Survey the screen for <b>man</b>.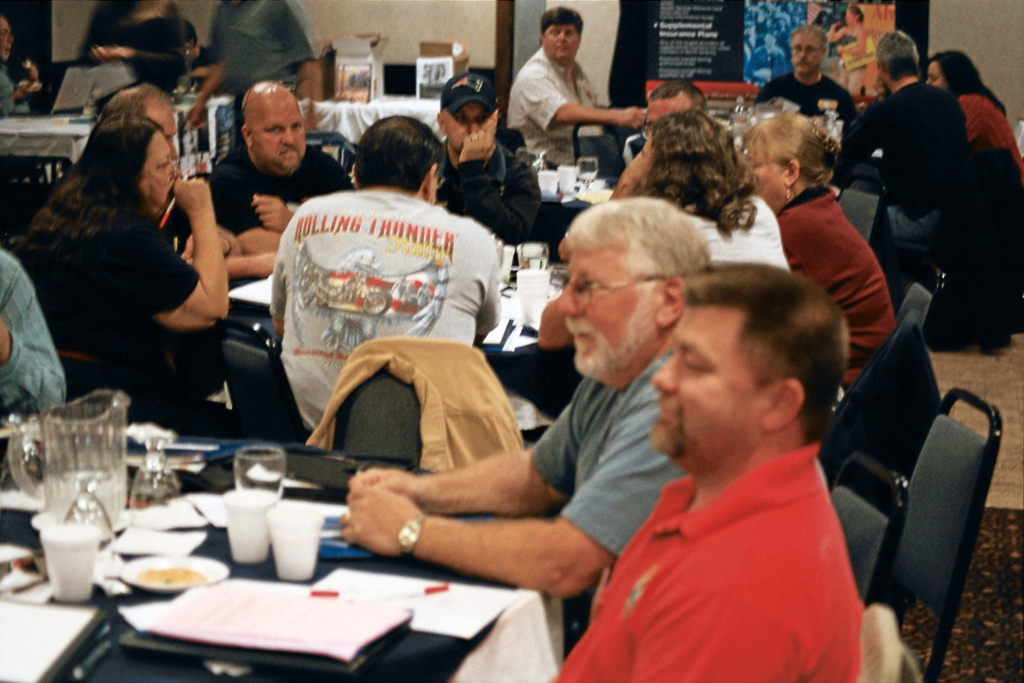
Survey found: [499, 18, 617, 182].
